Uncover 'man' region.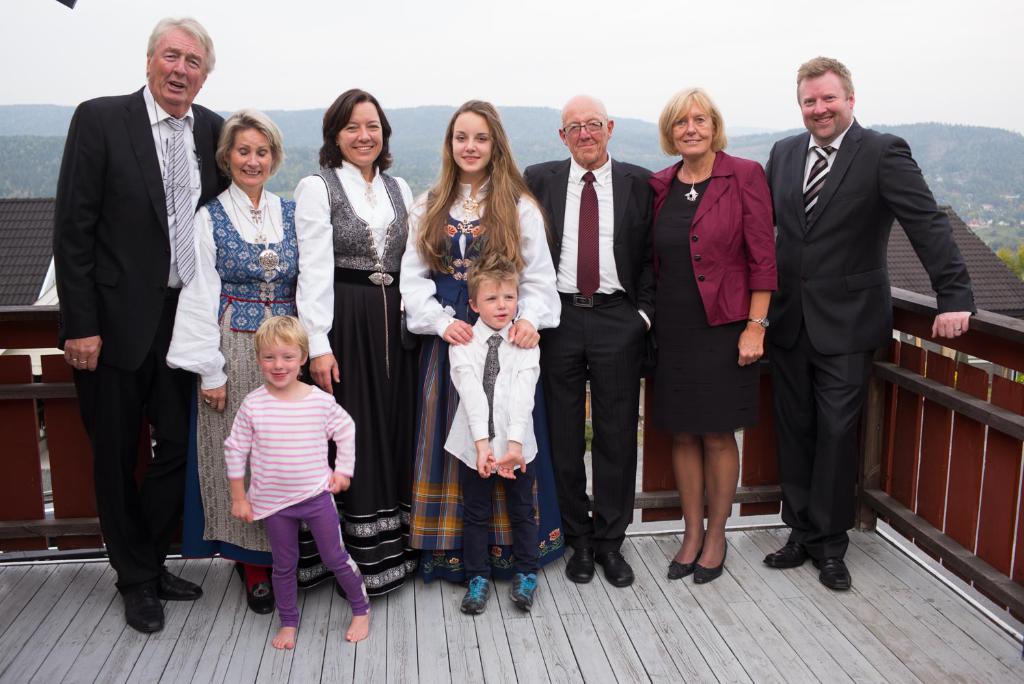
Uncovered: x1=516, y1=94, x2=657, y2=589.
